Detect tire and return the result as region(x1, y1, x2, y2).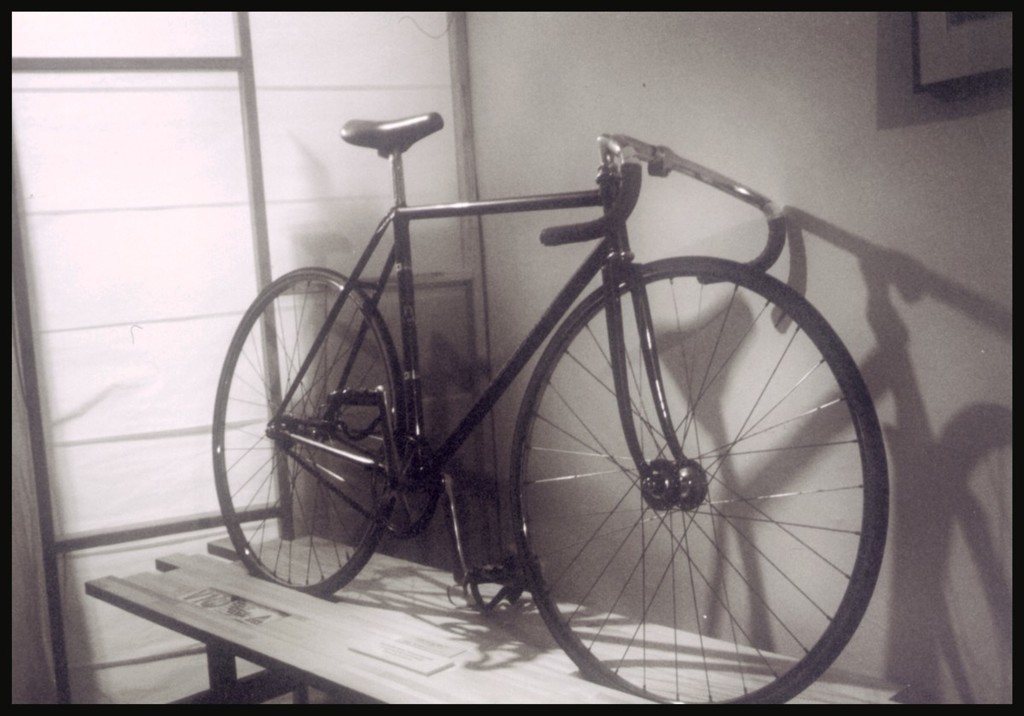
region(512, 220, 891, 702).
